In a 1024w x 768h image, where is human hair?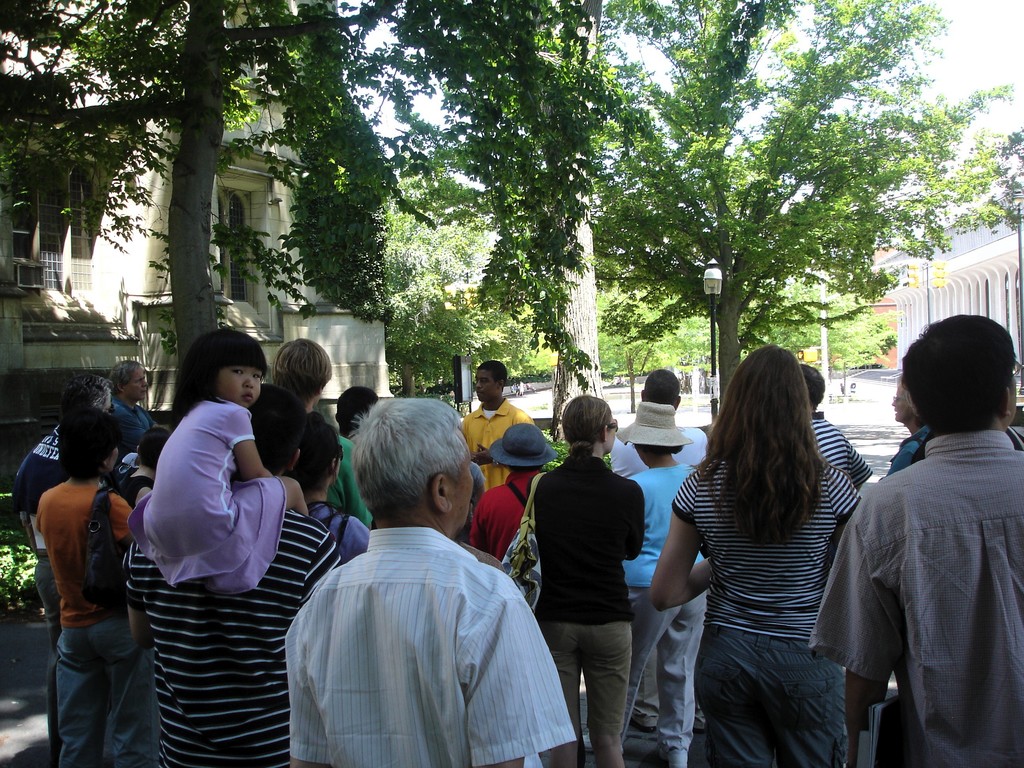
x1=564 y1=394 x2=611 y2=459.
